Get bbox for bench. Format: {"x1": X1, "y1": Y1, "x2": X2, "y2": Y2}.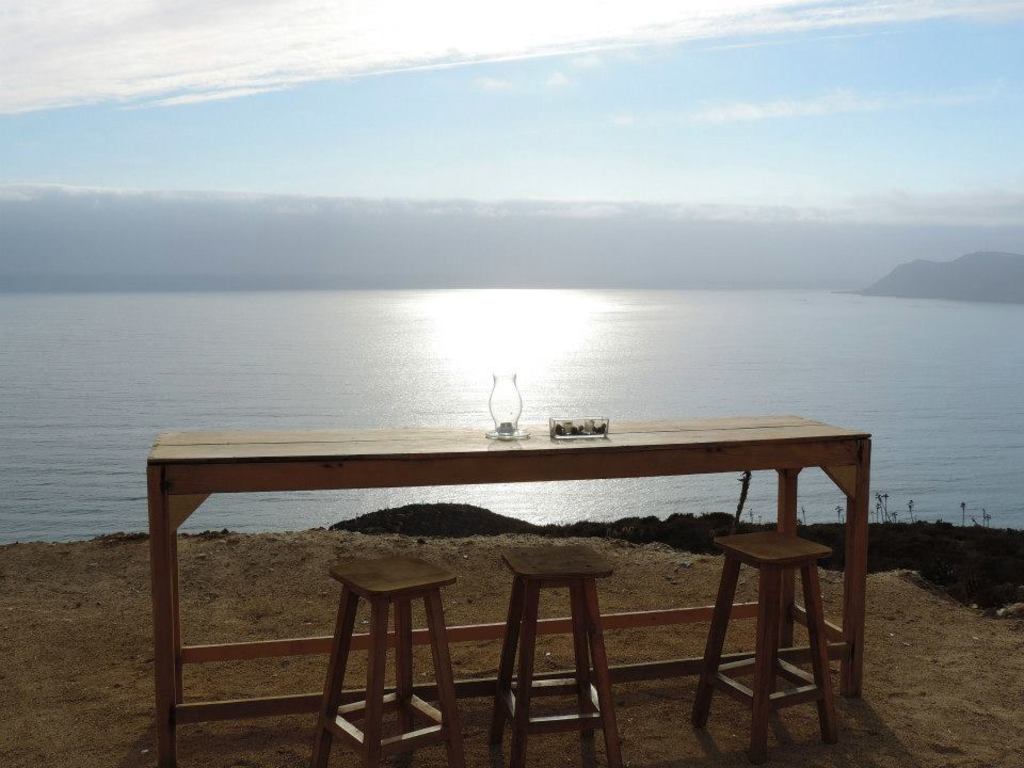
{"x1": 493, "y1": 545, "x2": 627, "y2": 767}.
